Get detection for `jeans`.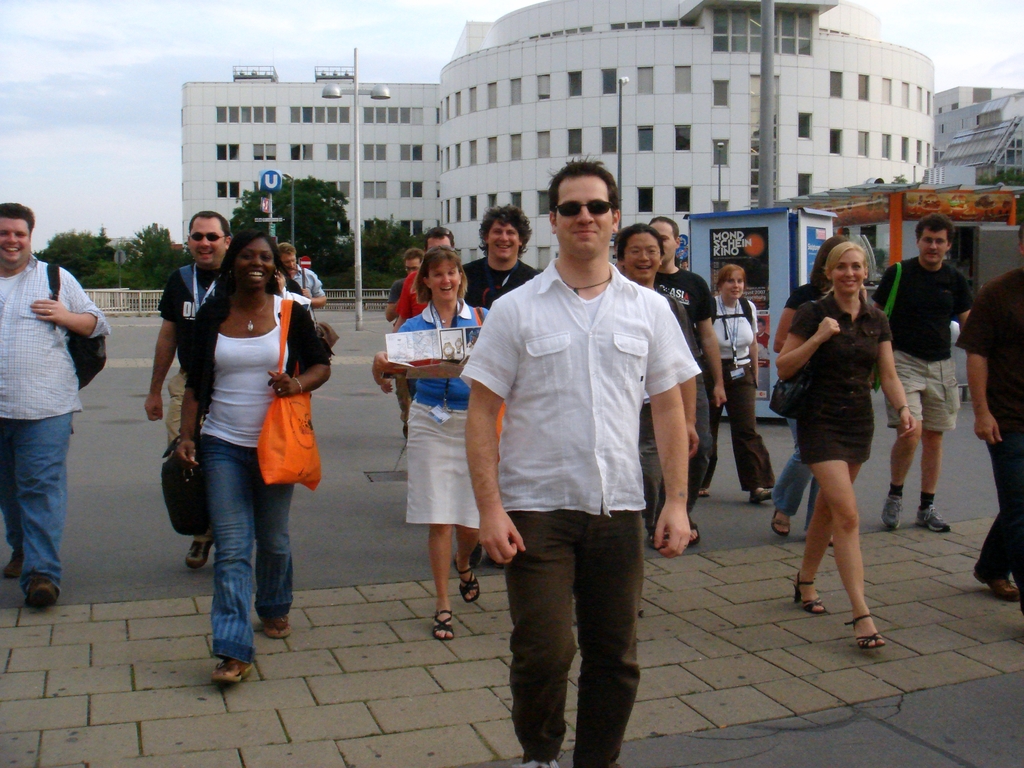
Detection: region(646, 403, 666, 524).
